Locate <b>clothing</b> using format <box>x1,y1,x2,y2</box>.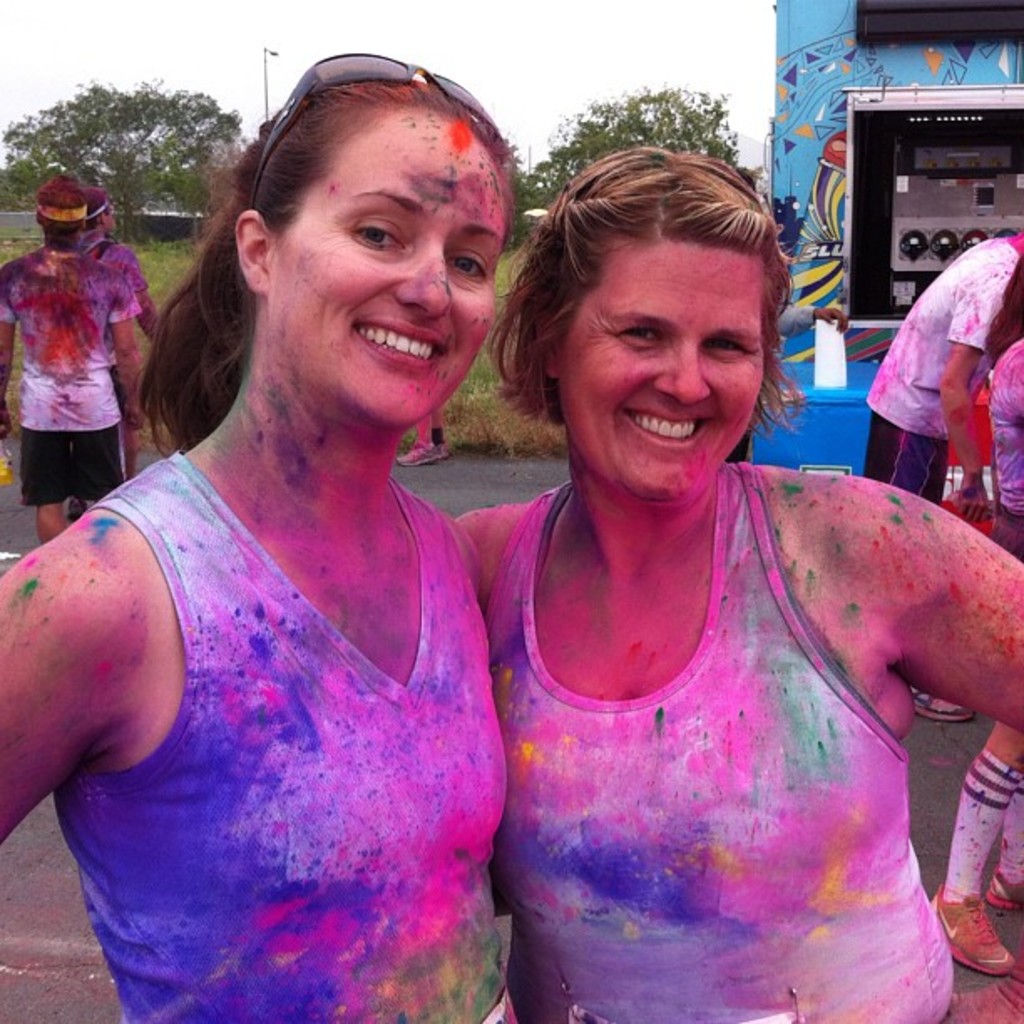
<box>475,455,959,1019</box>.
